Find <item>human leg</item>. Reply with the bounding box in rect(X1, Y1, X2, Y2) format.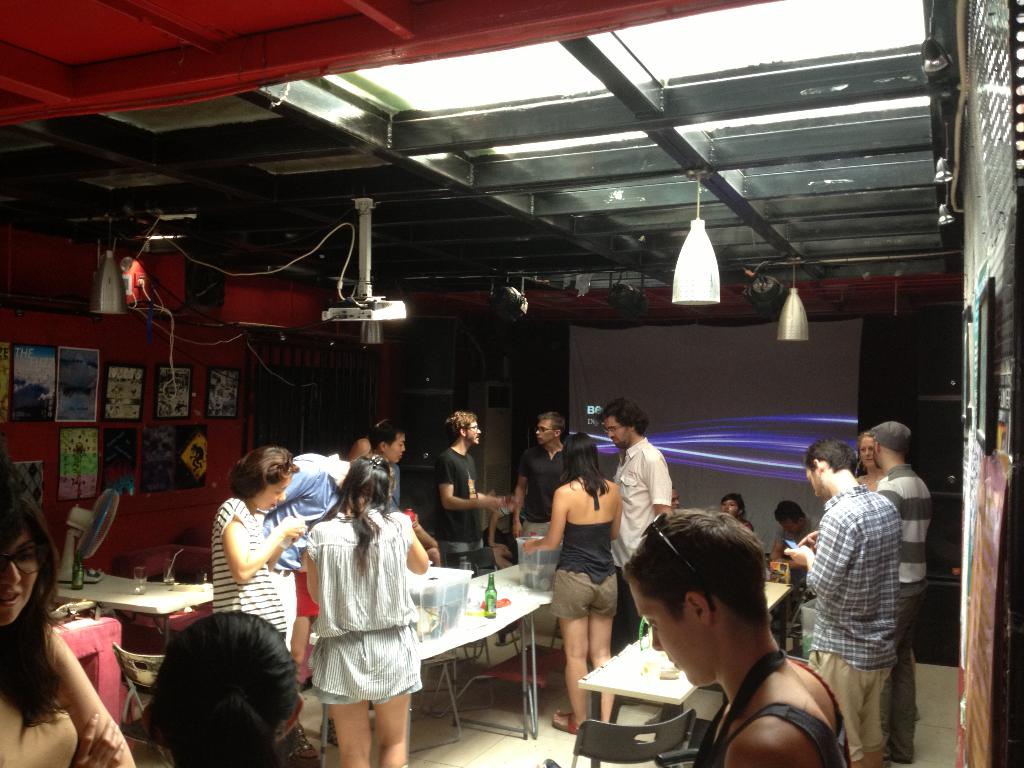
rect(372, 691, 412, 767).
